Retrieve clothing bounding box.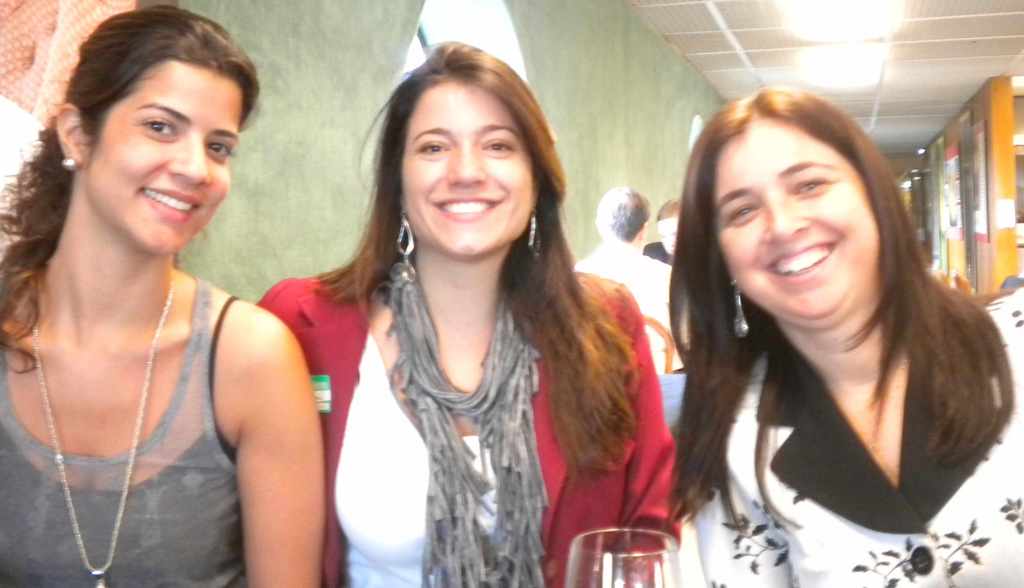
Bounding box: (672, 276, 1023, 587).
